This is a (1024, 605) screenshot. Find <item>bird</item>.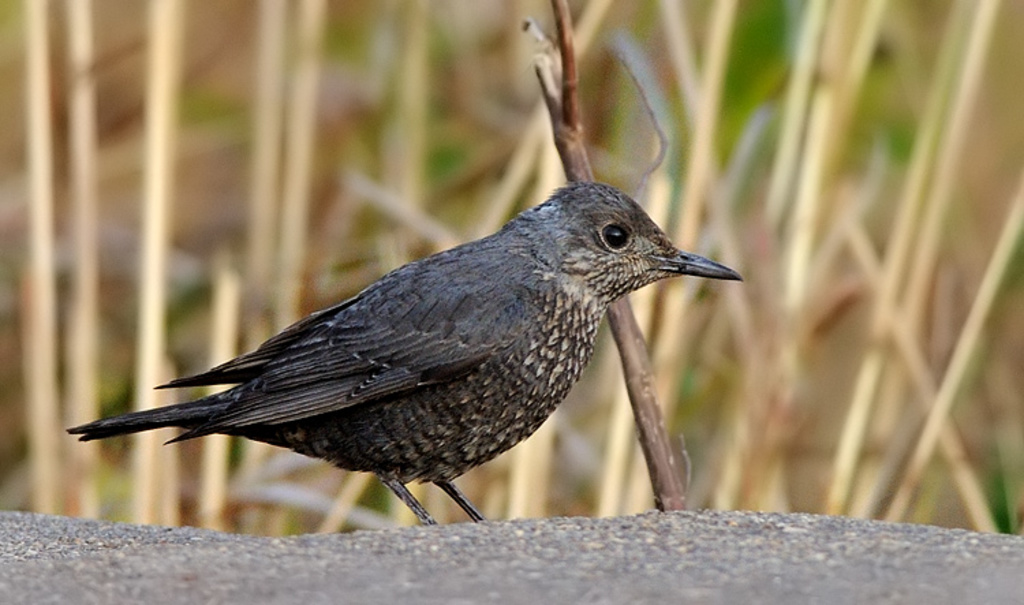
Bounding box: 74,178,750,519.
